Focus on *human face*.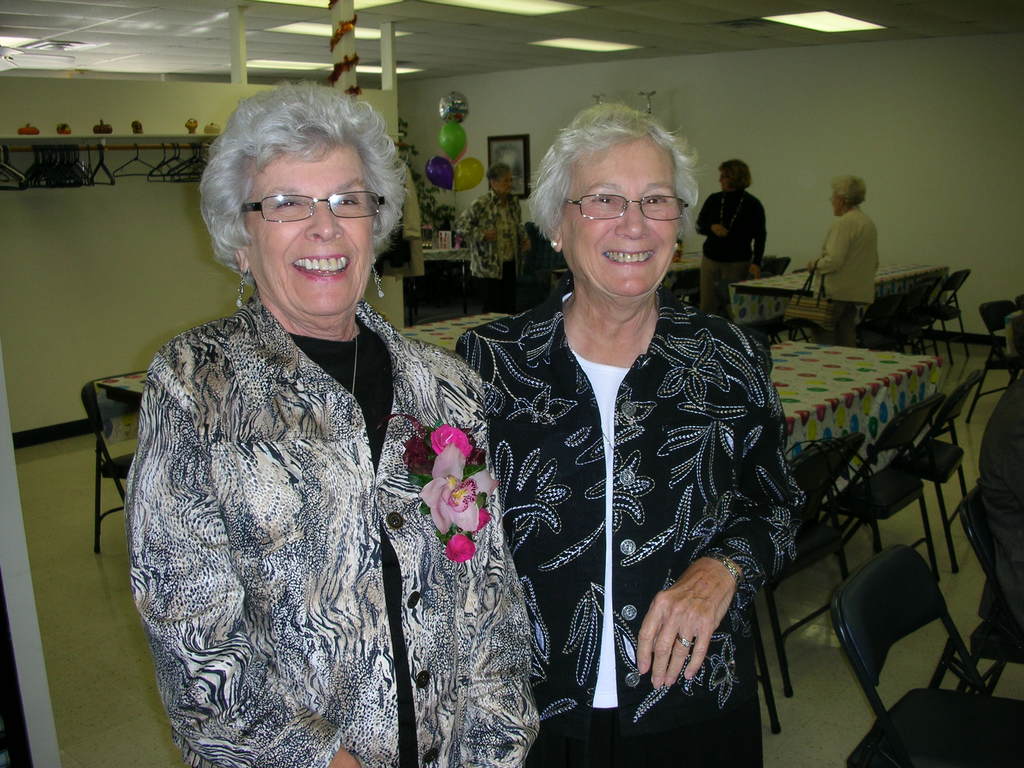
Focused at {"left": 561, "top": 138, "right": 679, "bottom": 298}.
